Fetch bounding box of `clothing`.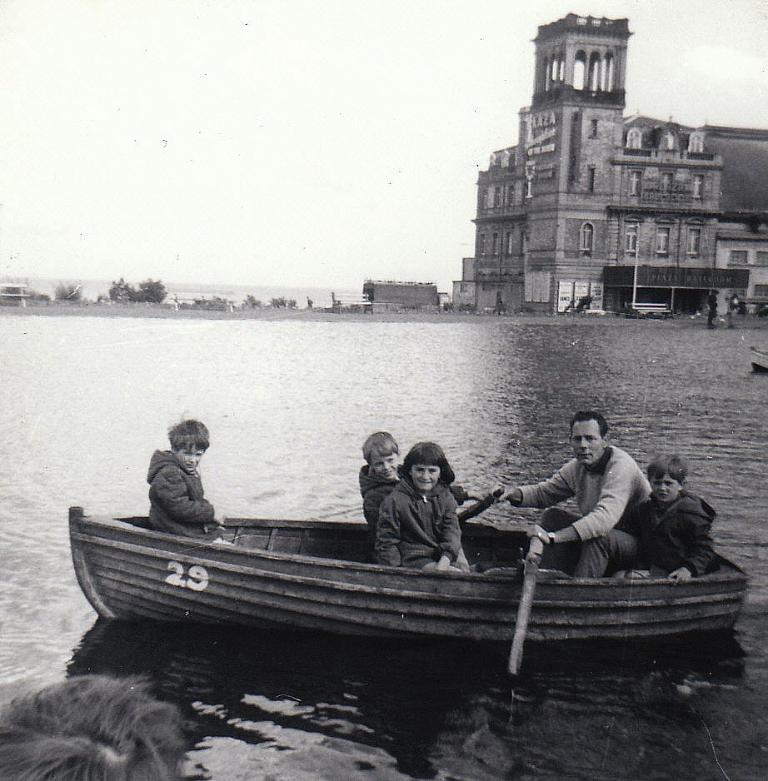
Bbox: [363,465,394,544].
